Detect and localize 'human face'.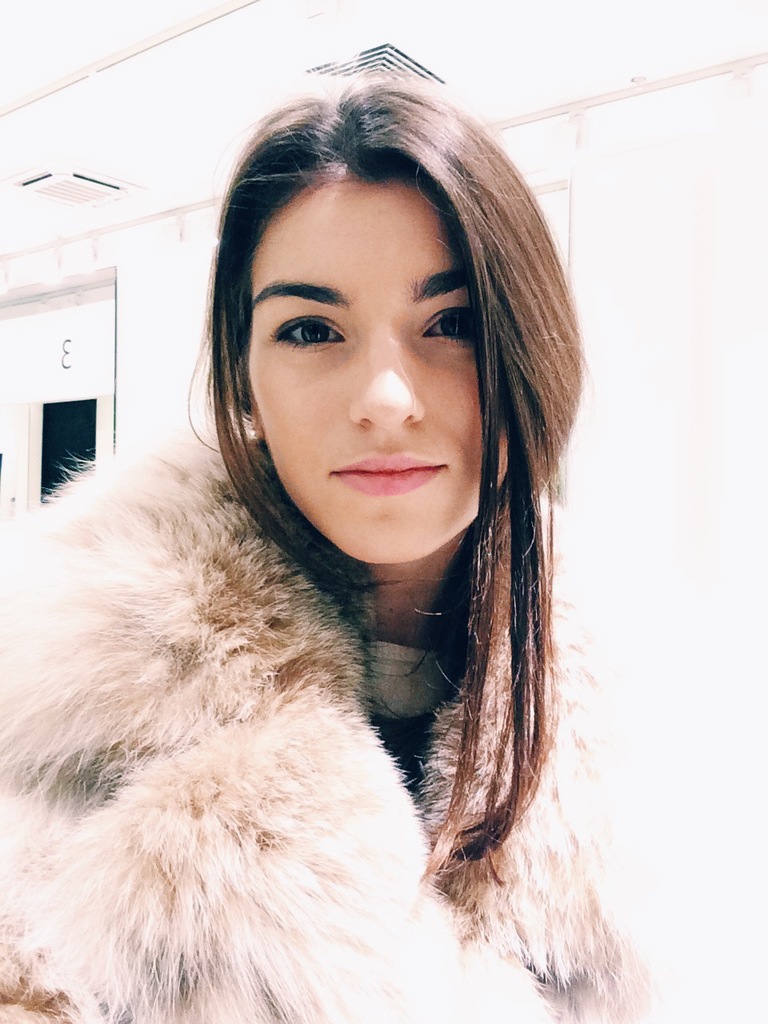
Localized at crop(228, 132, 500, 574).
